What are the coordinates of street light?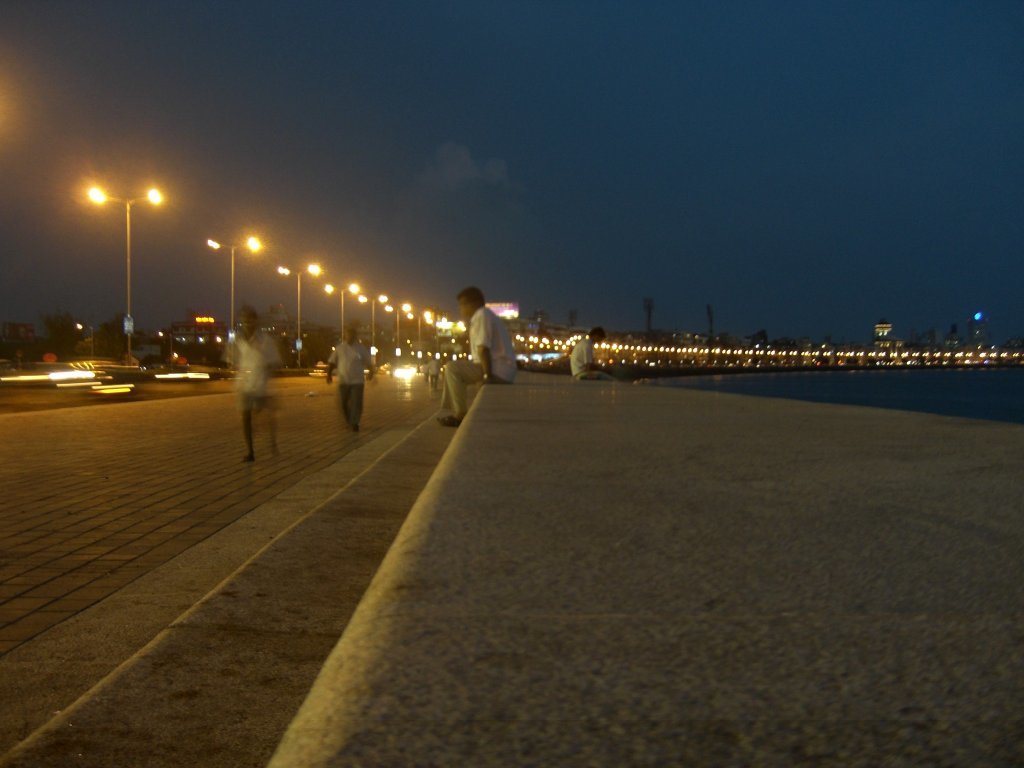
box(563, 340, 573, 347).
